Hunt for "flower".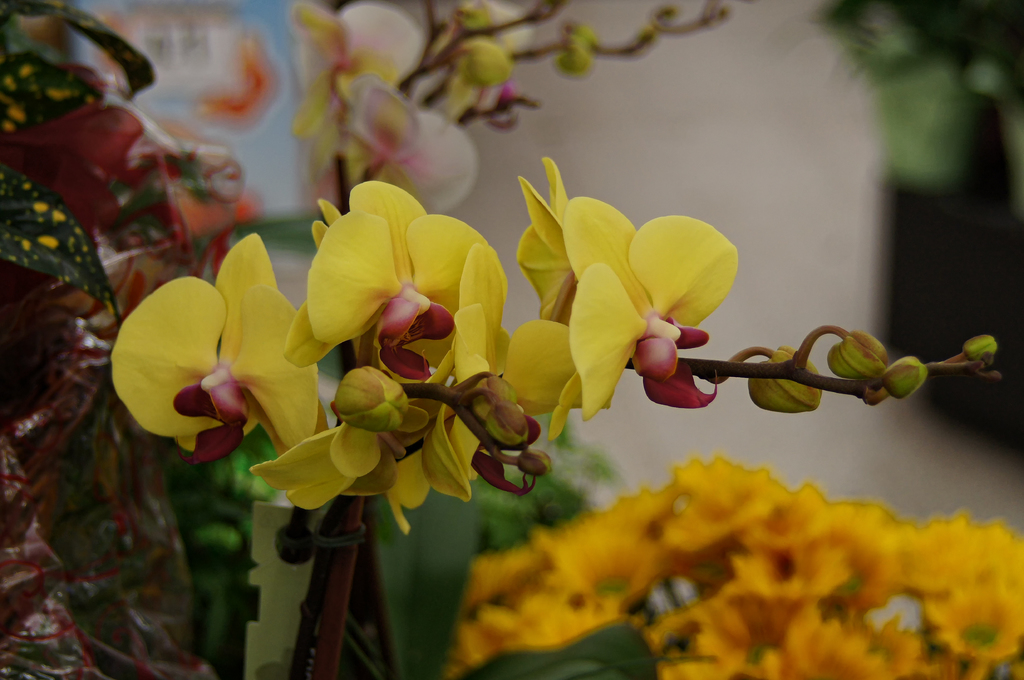
Hunted down at x1=98 y1=253 x2=303 y2=477.
